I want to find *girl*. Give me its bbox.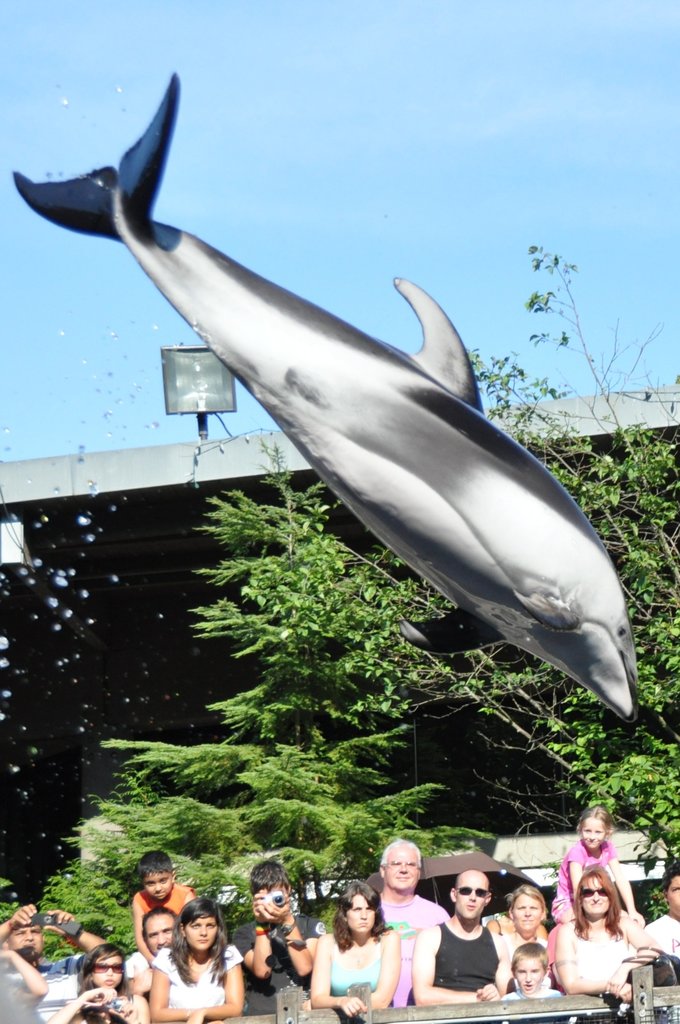
[left=52, top=943, right=140, bottom=1023].
